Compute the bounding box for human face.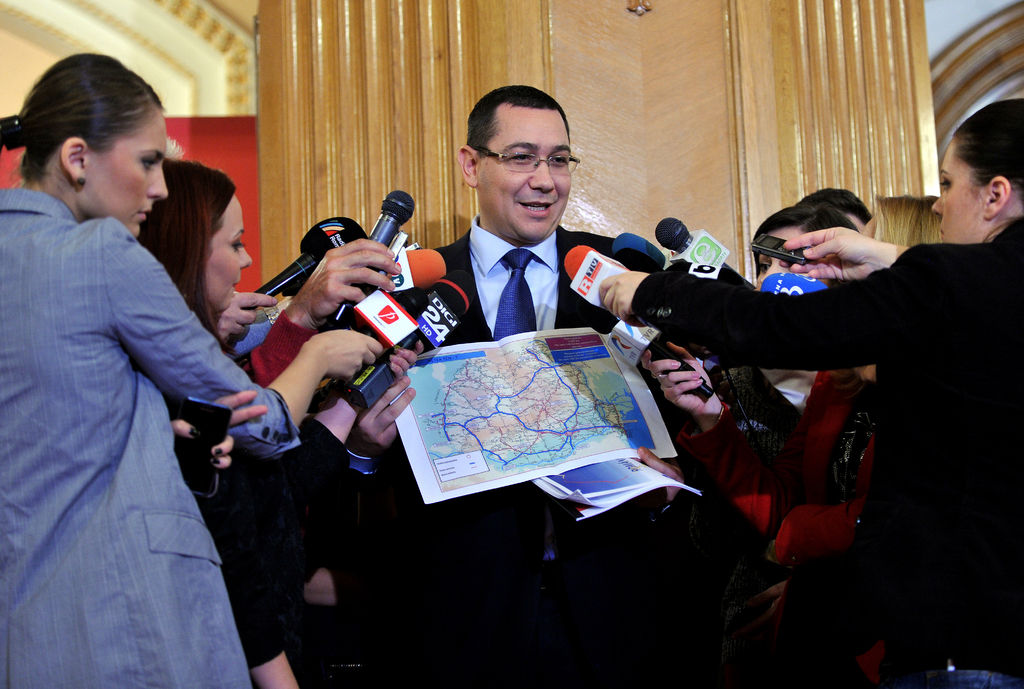
474:99:573:243.
